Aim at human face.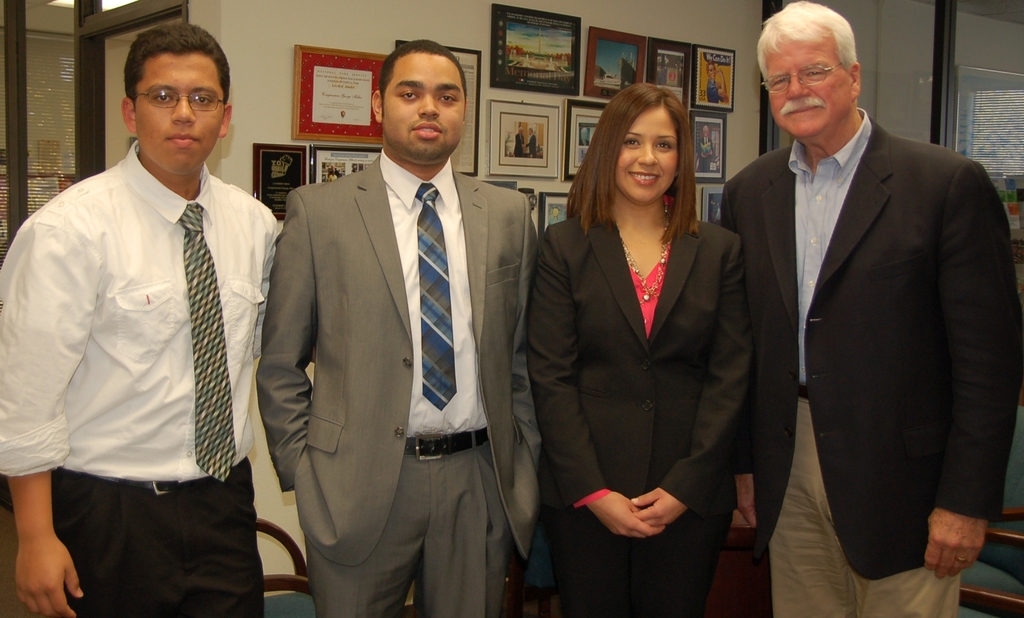
Aimed at {"x1": 138, "y1": 53, "x2": 220, "y2": 179}.
